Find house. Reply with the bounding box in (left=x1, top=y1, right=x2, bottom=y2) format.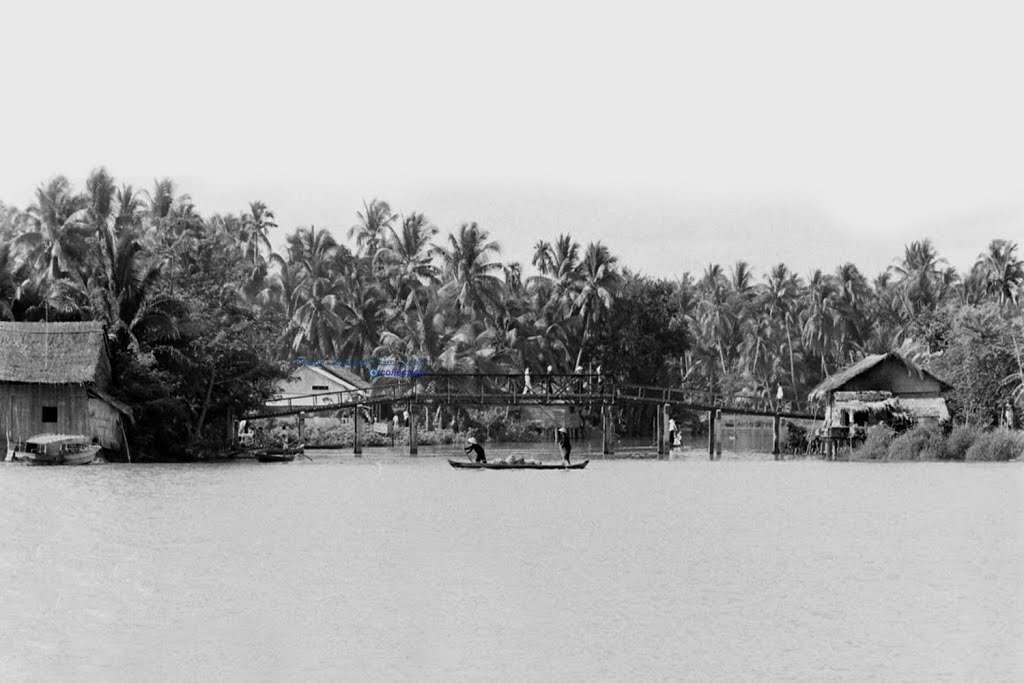
(left=796, top=346, right=973, bottom=473).
